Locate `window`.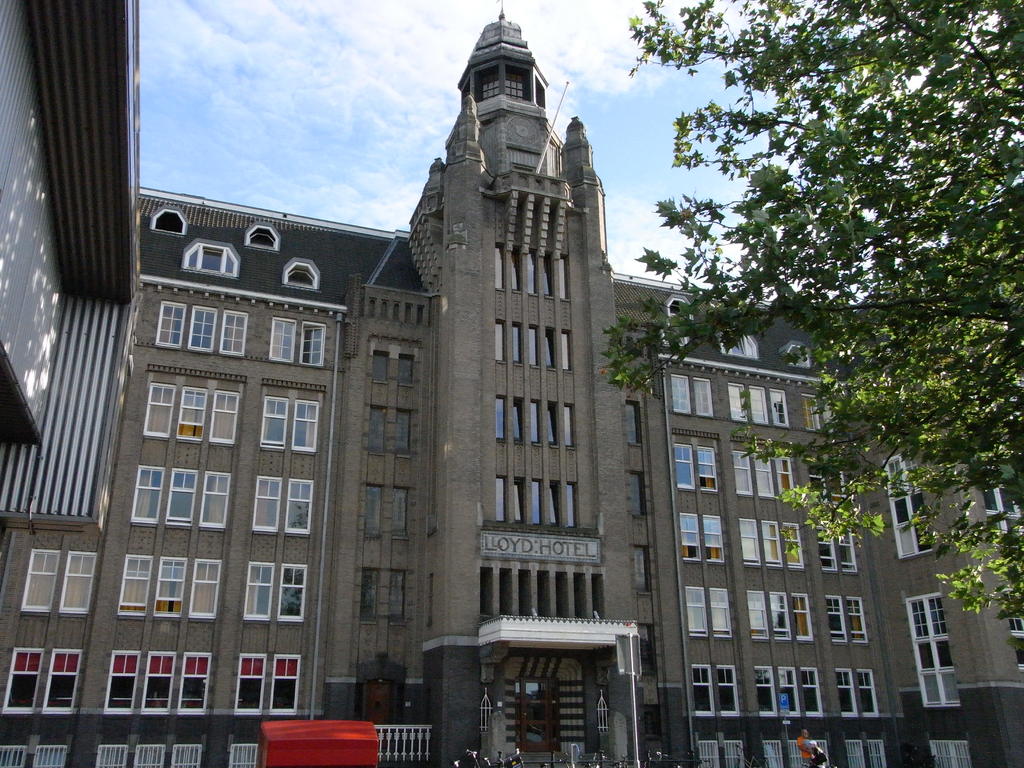
Bounding box: locate(4, 646, 39, 710).
